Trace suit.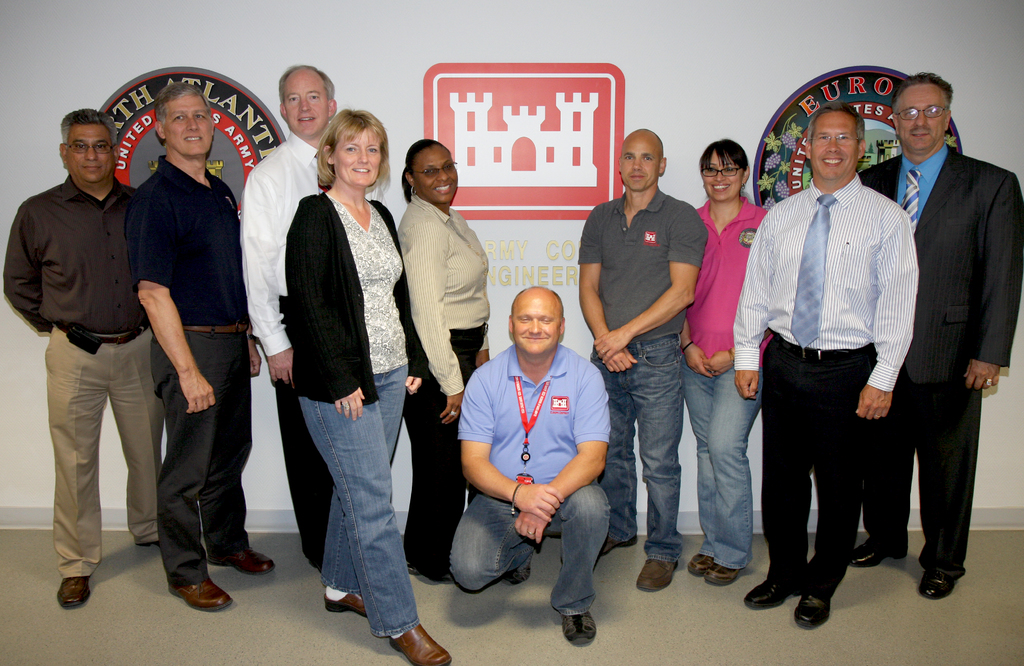
Traced to [left=858, top=143, right=1023, bottom=575].
